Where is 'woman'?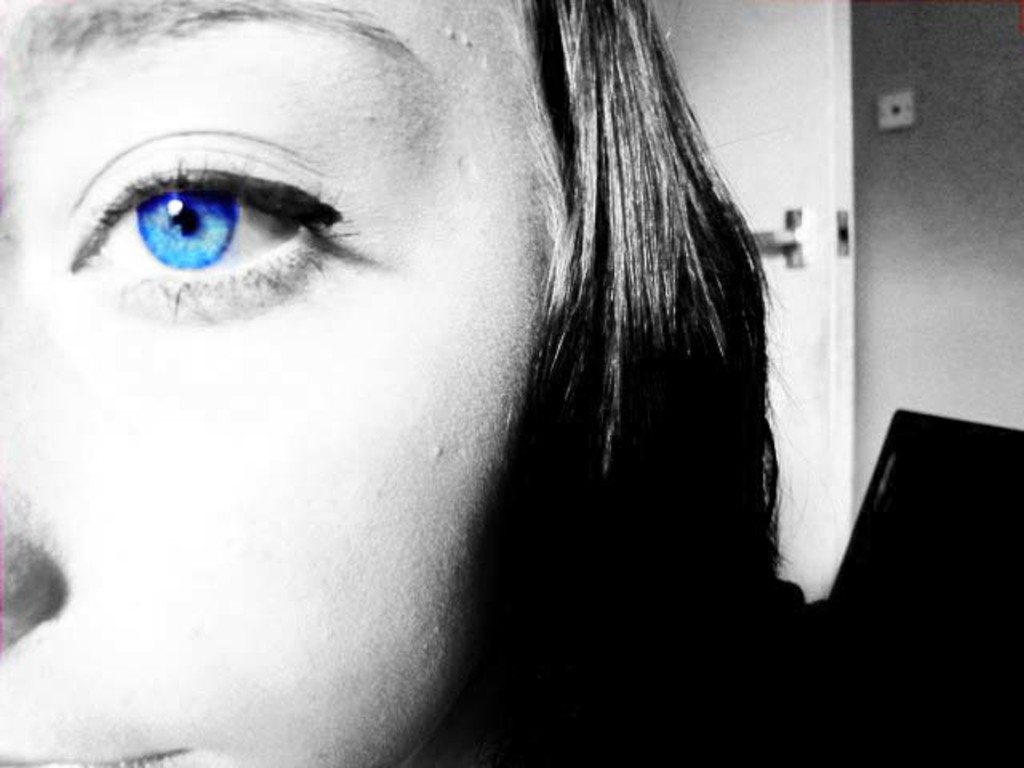
l=3, t=0, r=1022, b=766.
